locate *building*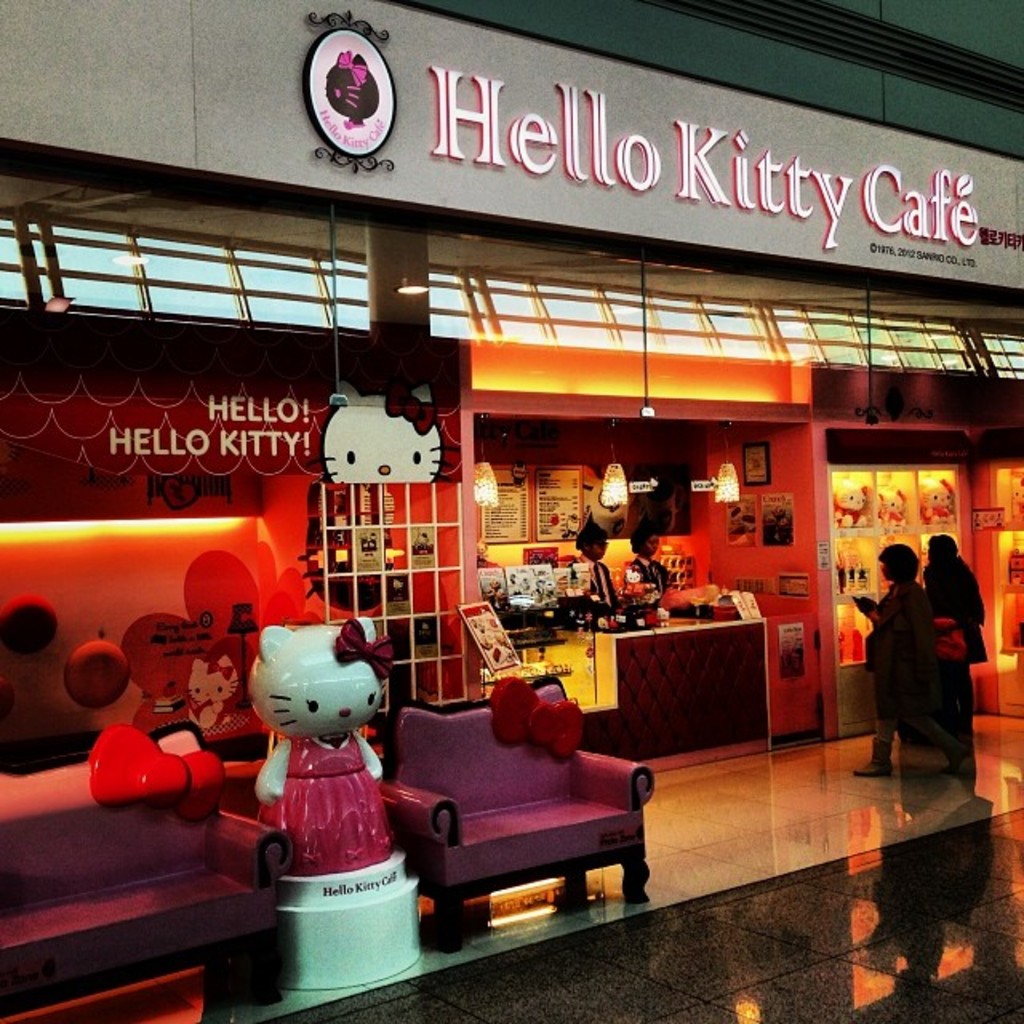
0/0/1022/1005
